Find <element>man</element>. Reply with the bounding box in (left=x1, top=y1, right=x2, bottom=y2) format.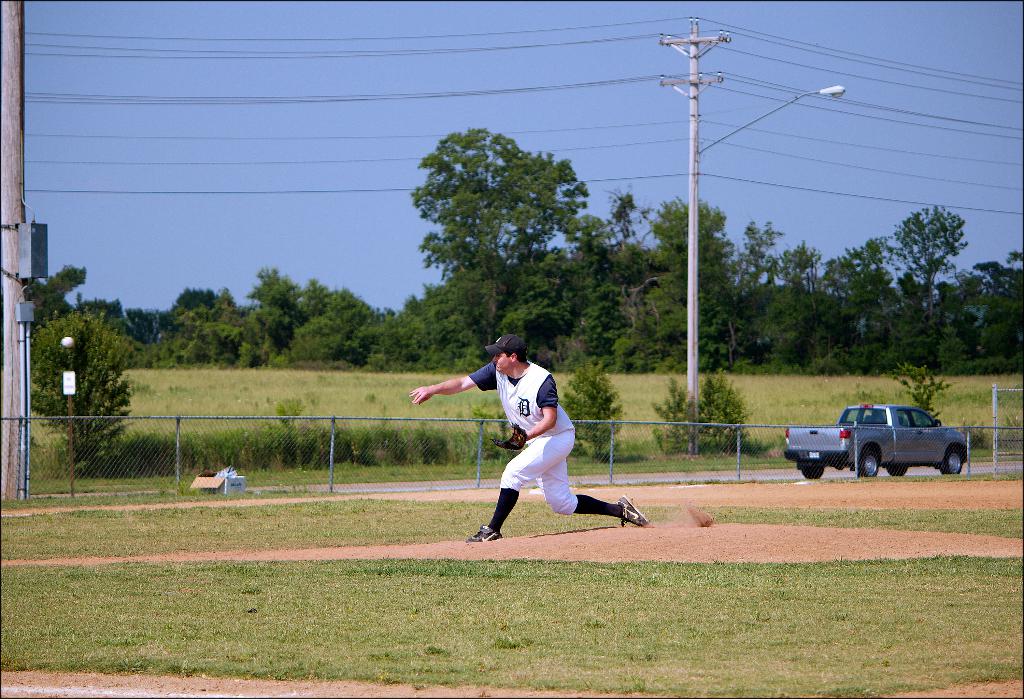
(left=433, top=337, right=625, bottom=545).
